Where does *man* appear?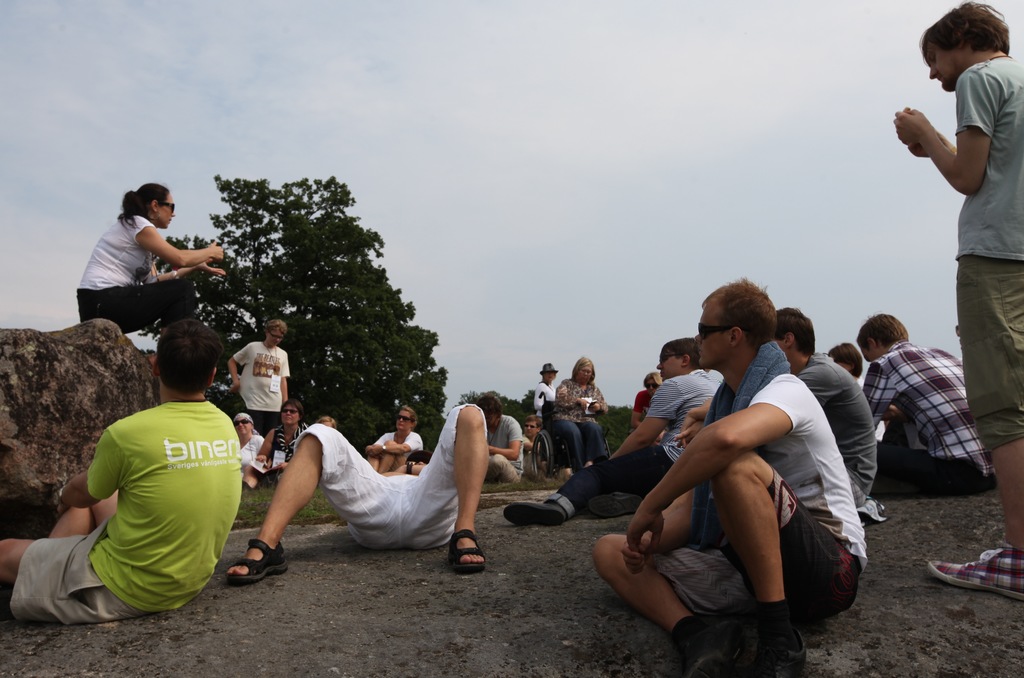
Appears at (0, 315, 241, 620).
